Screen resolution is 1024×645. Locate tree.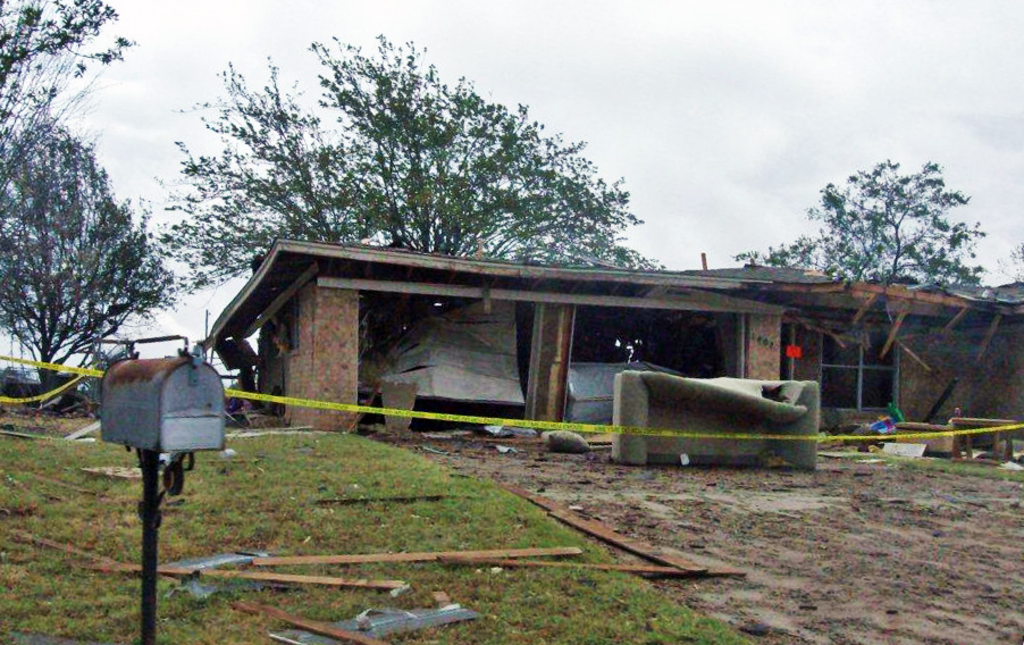
[150, 26, 670, 293].
